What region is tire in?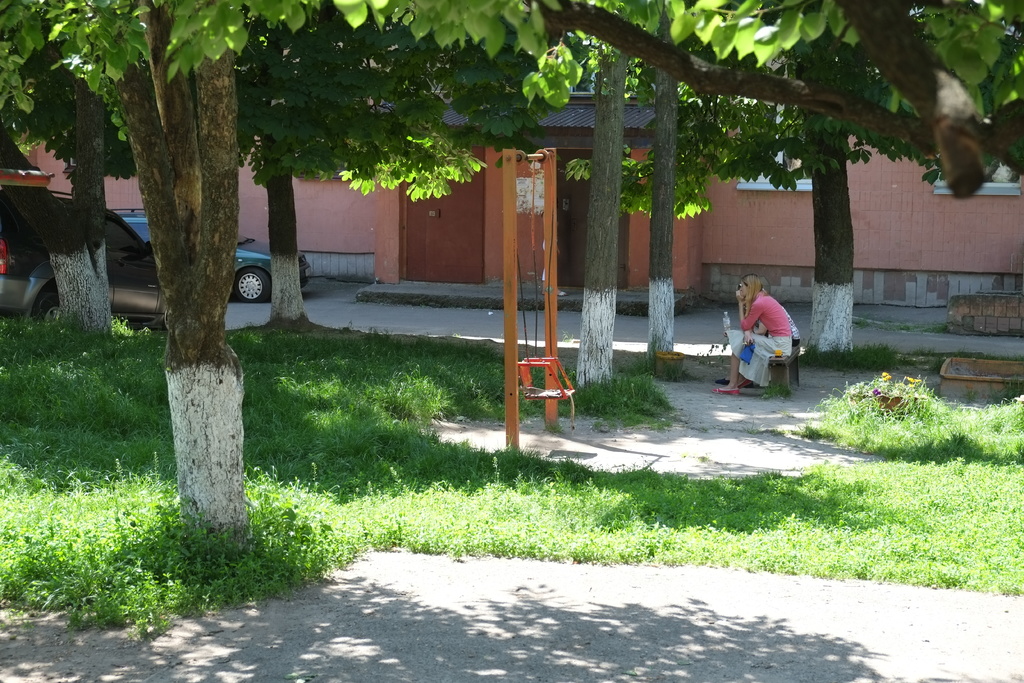
rect(33, 295, 60, 322).
